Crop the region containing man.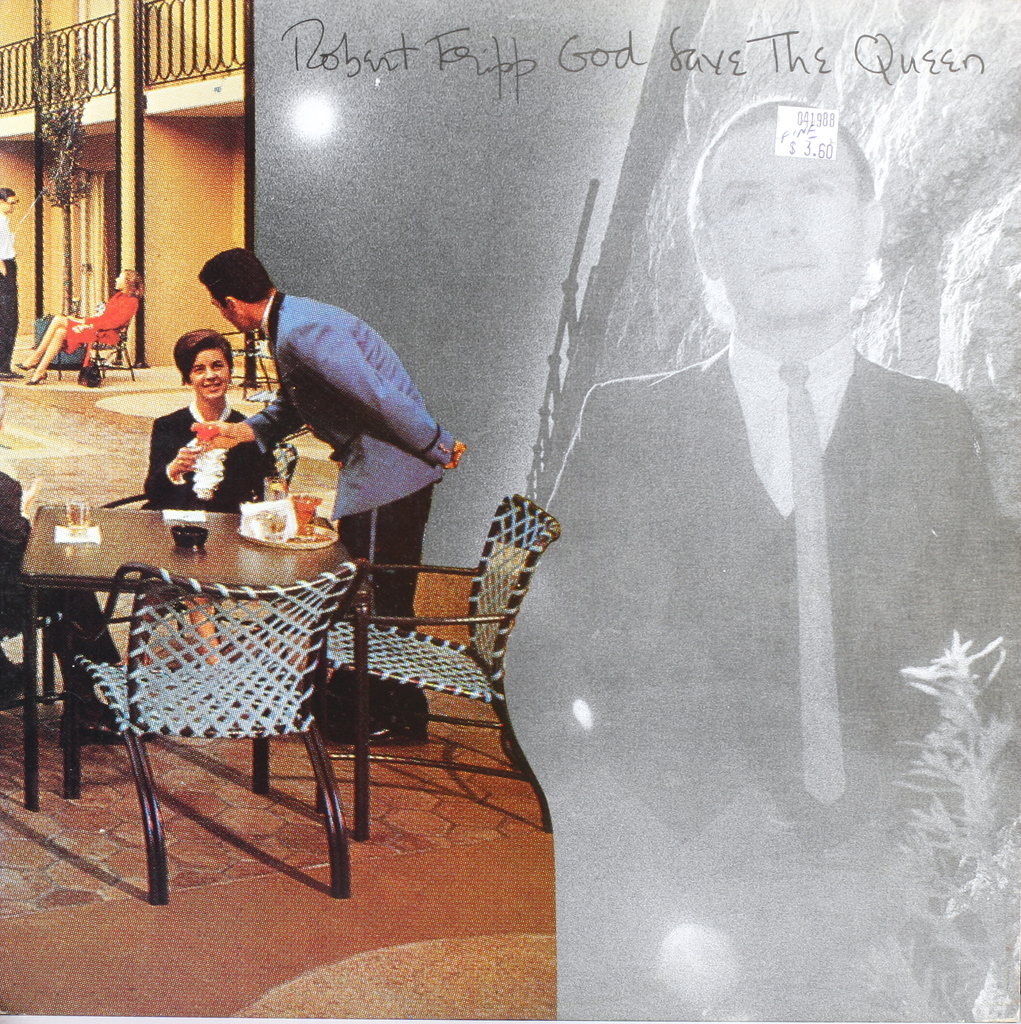
Crop region: bbox(195, 247, 466, 742).
